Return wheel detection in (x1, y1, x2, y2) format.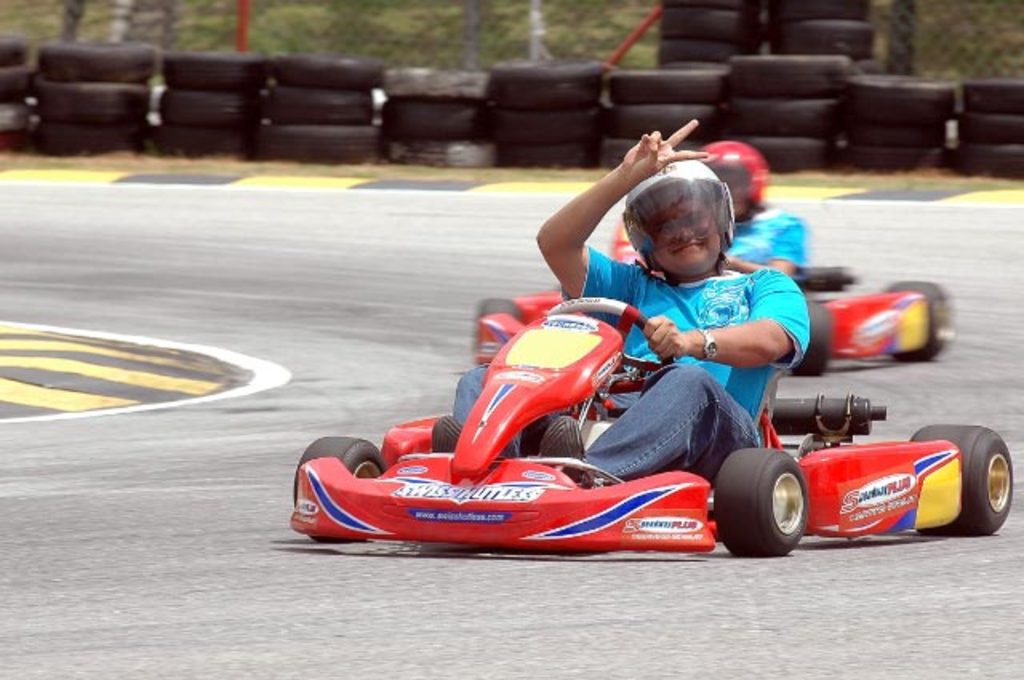
(891, 282, 950, 358).
